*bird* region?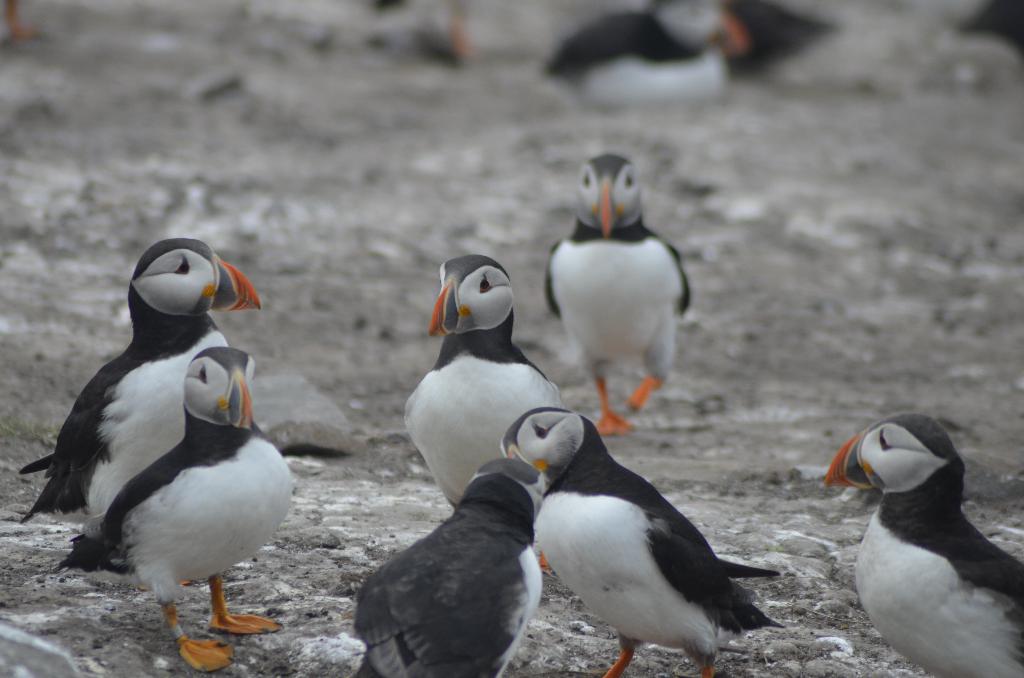
pyautogui.locateOnScreen(545, 159, 693, 428)
